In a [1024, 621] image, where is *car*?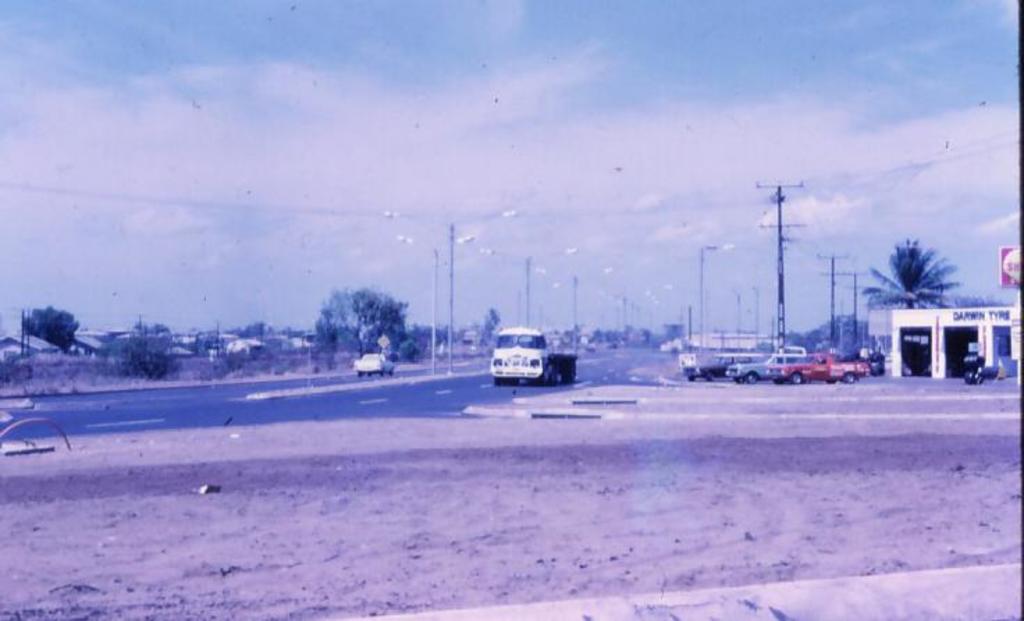
<bbox>730, 348, 807, 380</bbox>.
